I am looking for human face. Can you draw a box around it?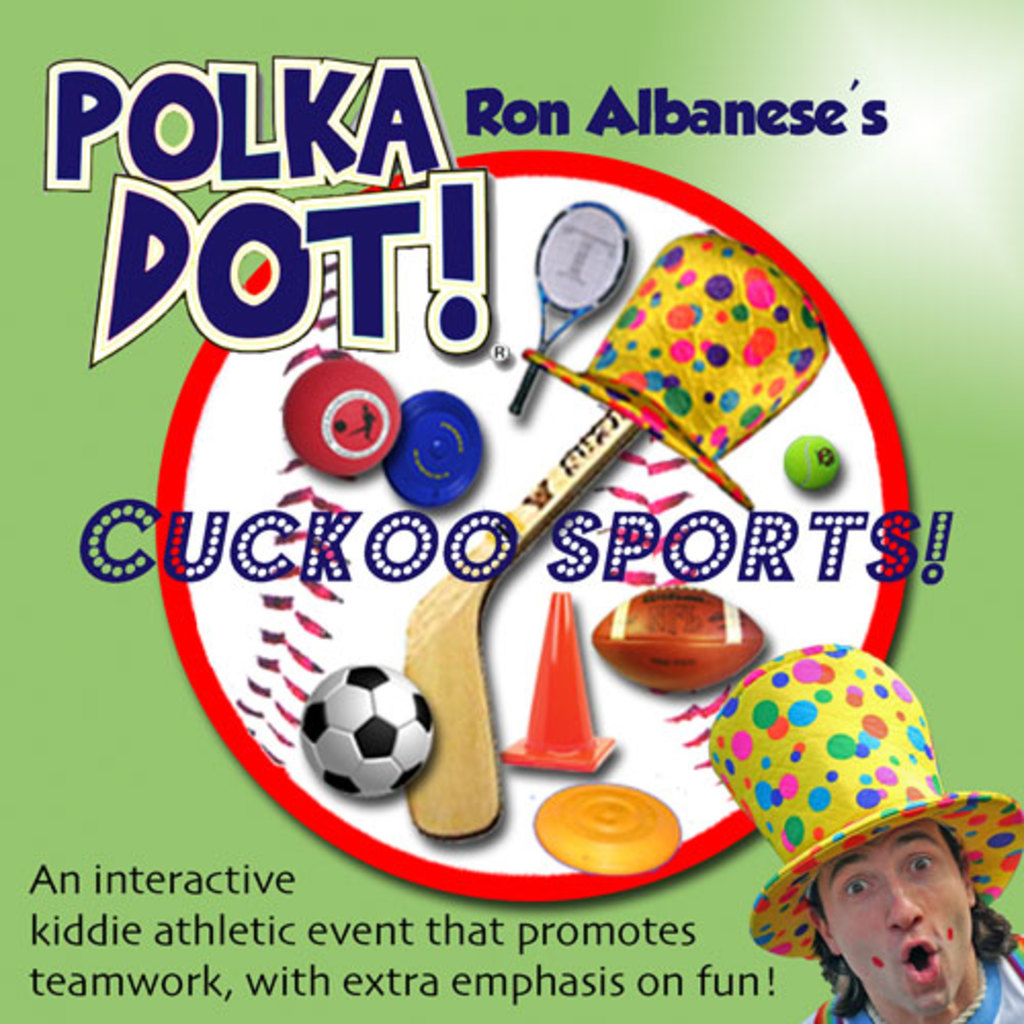
Sure, the bounding box is bbox(813, 821, 971, 1022).
